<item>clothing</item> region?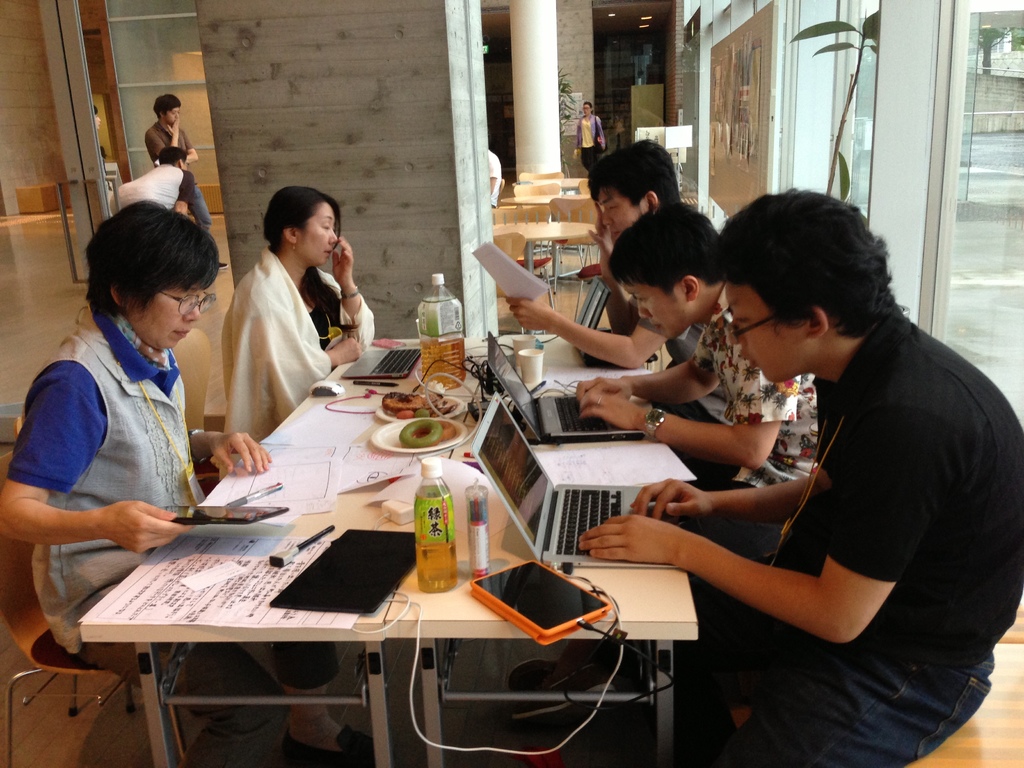
box=[676, 312, 1023, 767]
